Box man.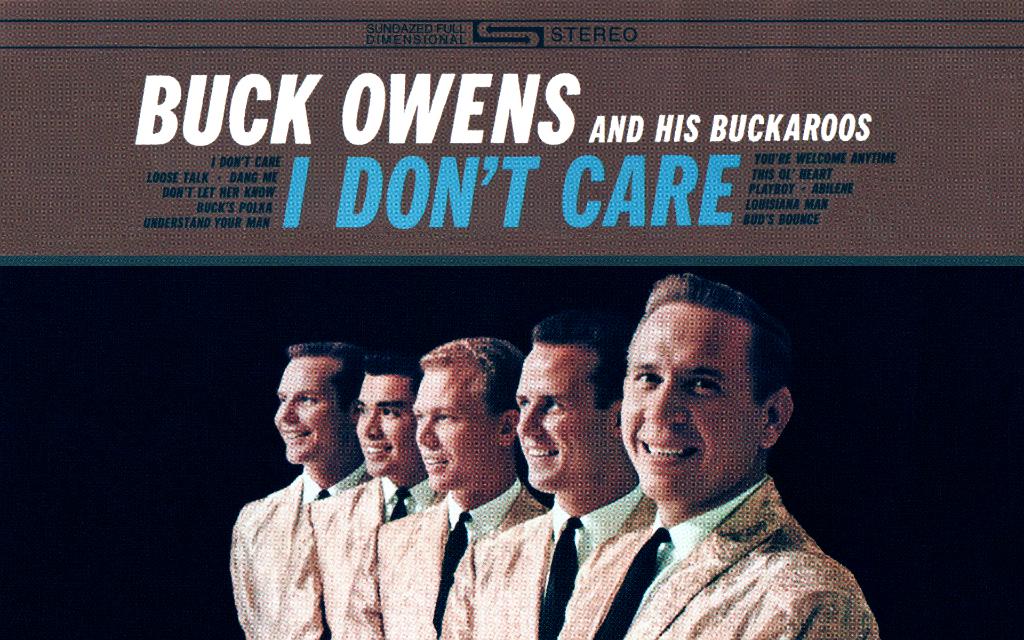
locate(271, 348, 430, 639).
